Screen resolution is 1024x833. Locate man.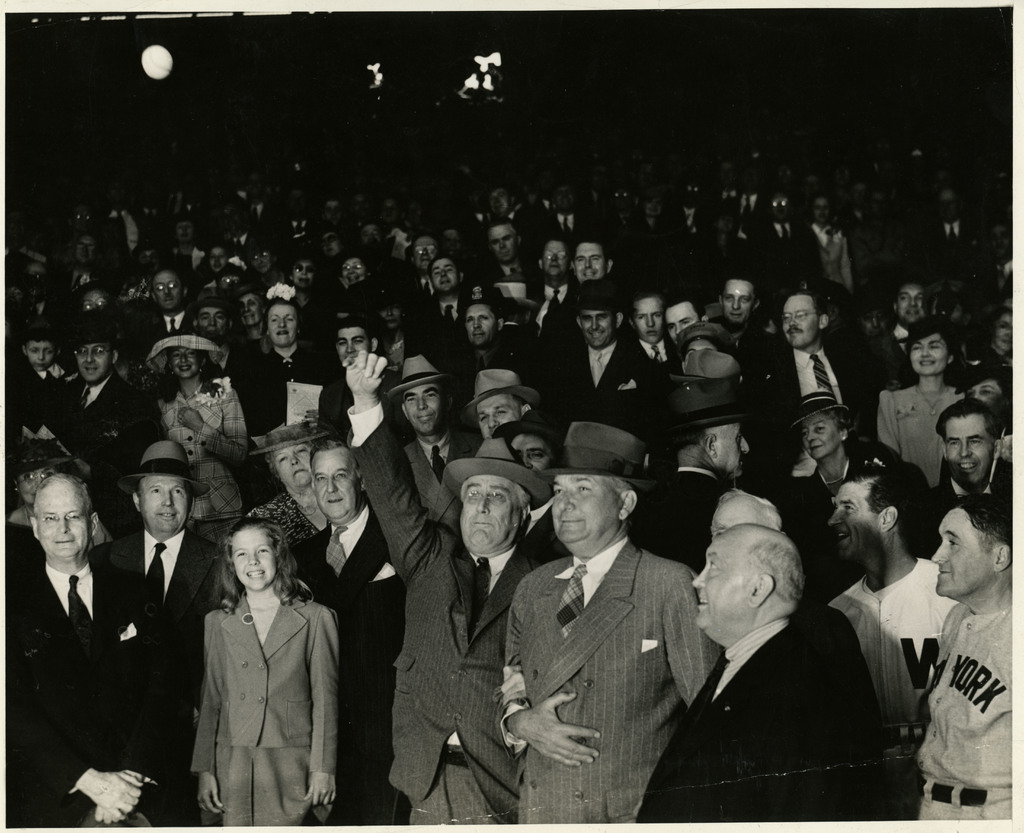
left=87, top=437, right=212, bottom=823.
